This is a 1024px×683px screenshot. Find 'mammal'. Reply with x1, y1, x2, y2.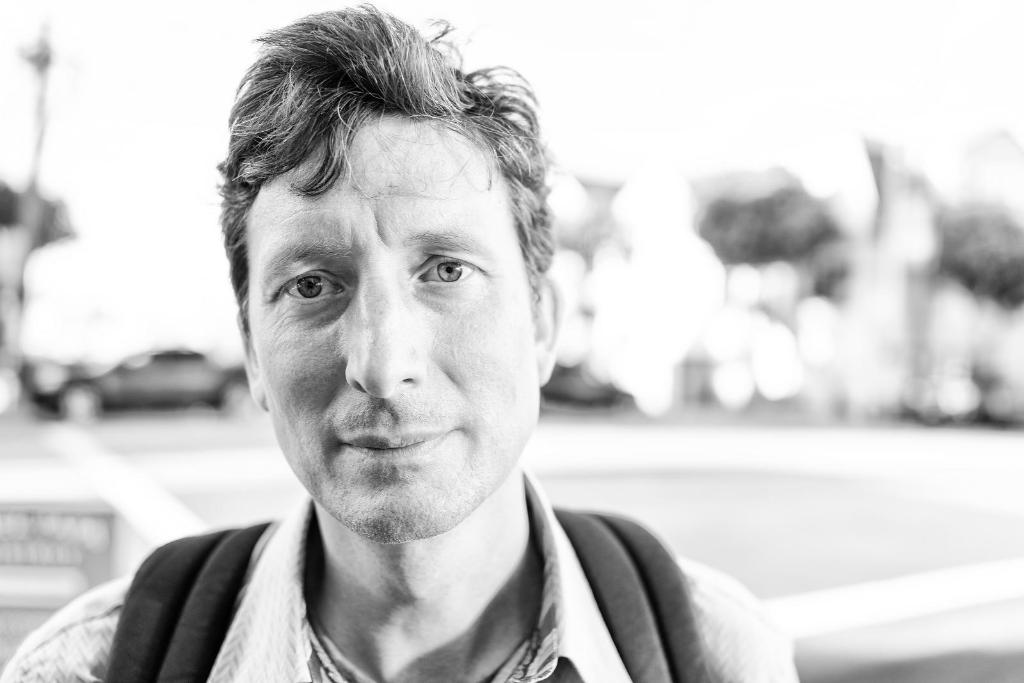
79, 36, 767, 675.
